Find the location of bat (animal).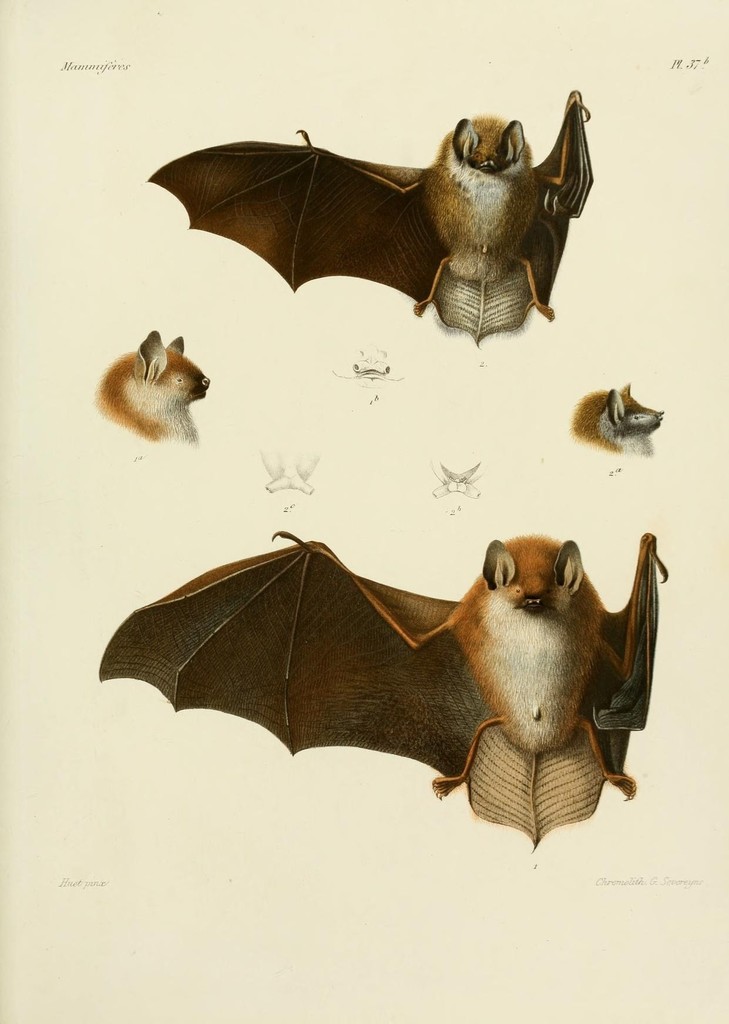
Location: <region>144, 81, 596, 352</region>.
